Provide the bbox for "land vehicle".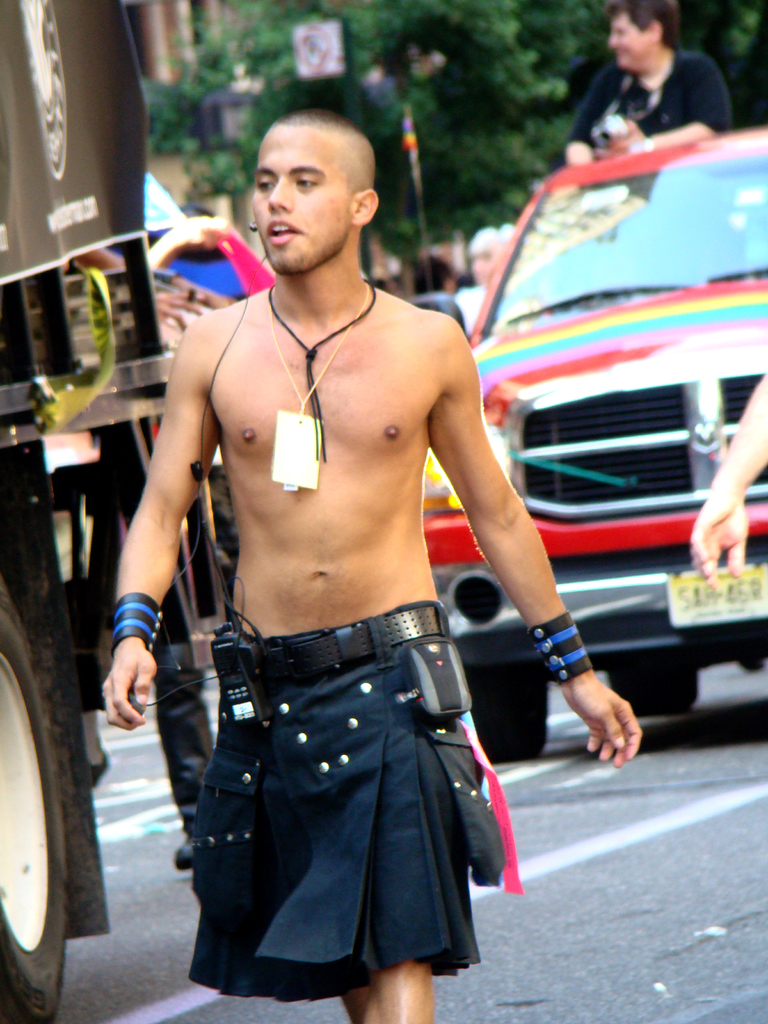
454/95/759/604.
